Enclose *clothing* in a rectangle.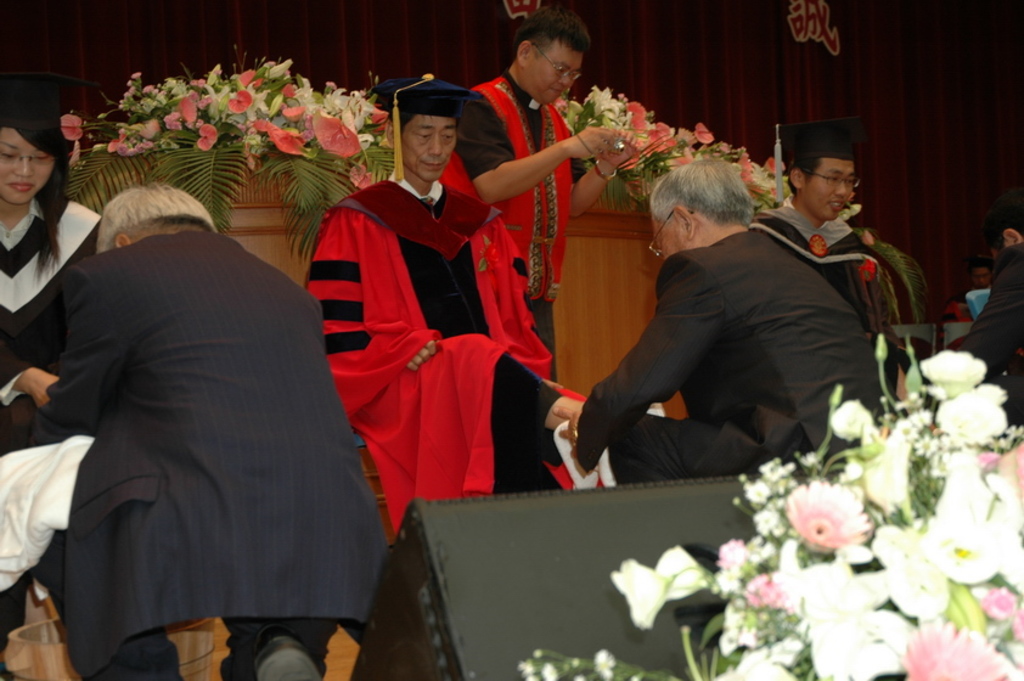
(949,241,1023,426).
